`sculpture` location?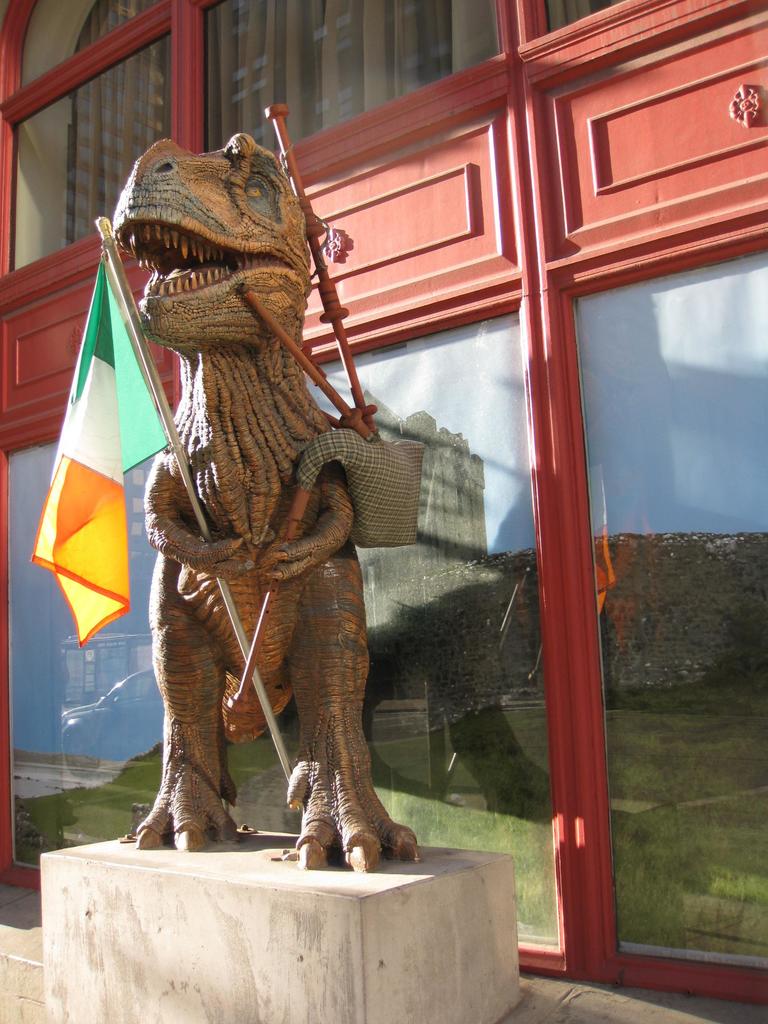
l=101, t=97, r=426, b=895
